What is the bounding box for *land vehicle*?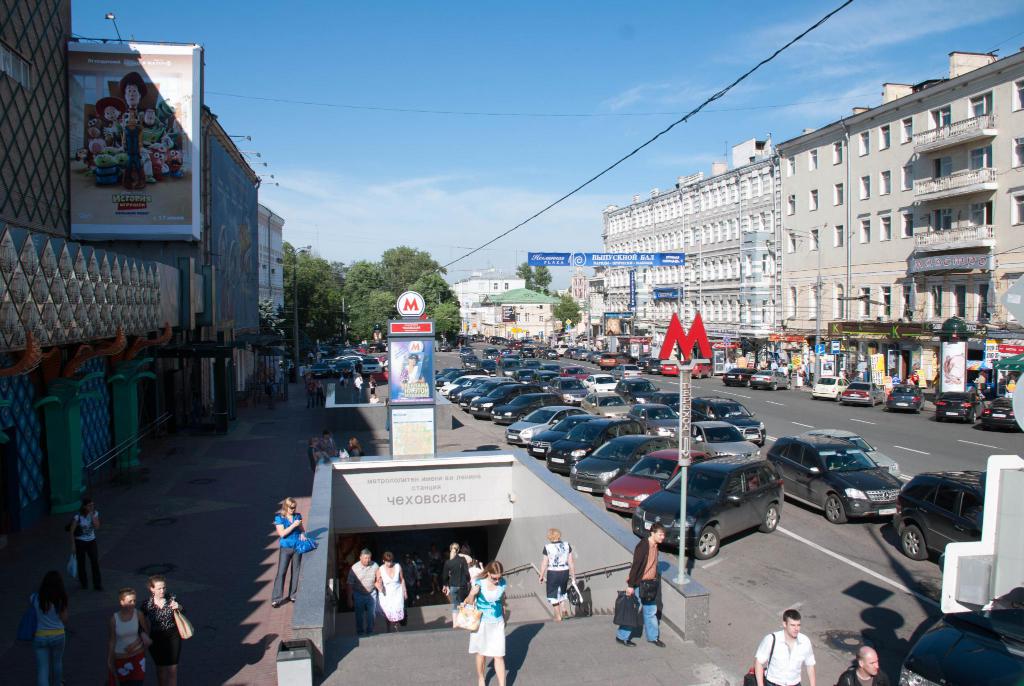
<bbox>502, 350, 527, 366</bbox>.
